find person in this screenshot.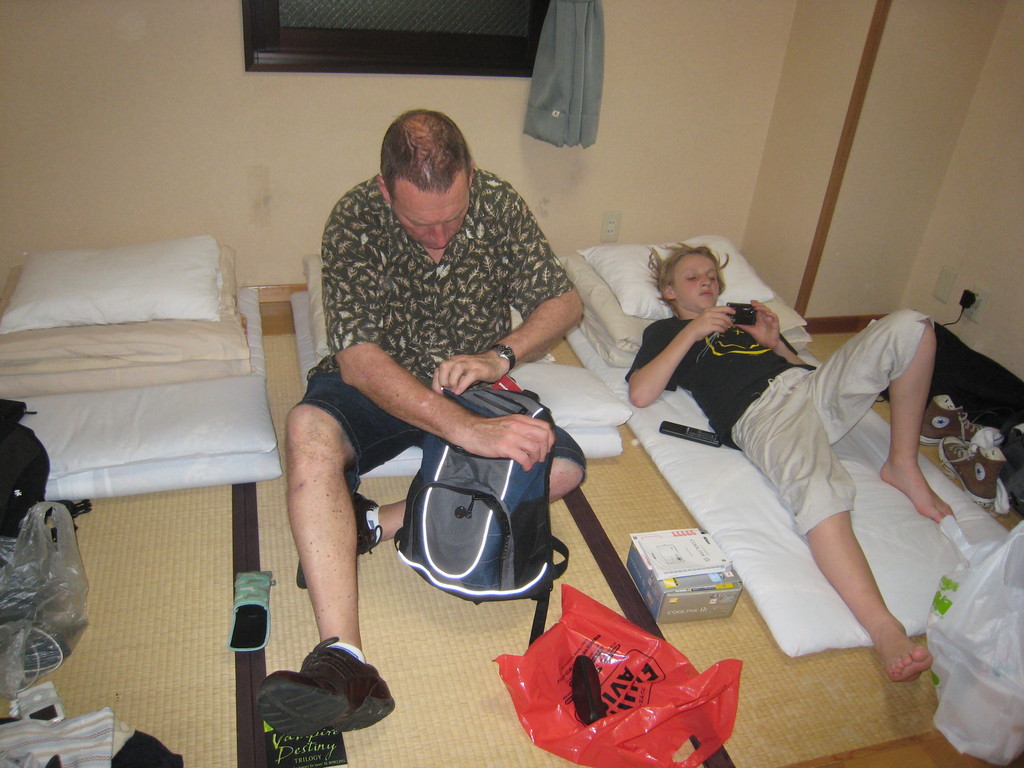
The bounding box for person is pyautogui.locateOnScreen(622, 239, 957, 682).
